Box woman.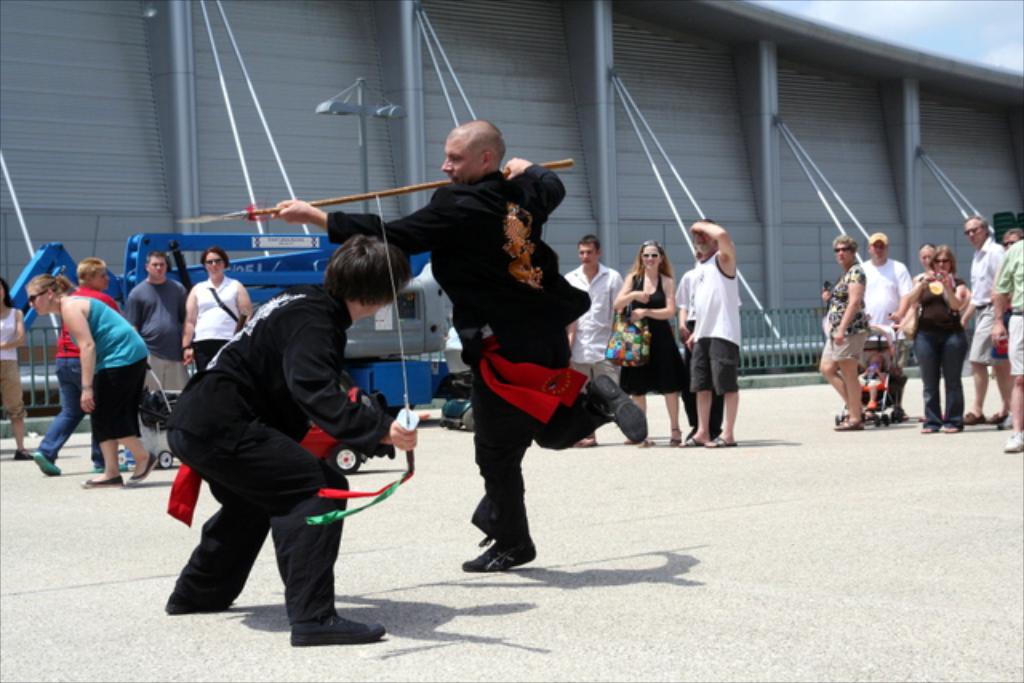
(left=184, top=251, right=256, bottom=369).
